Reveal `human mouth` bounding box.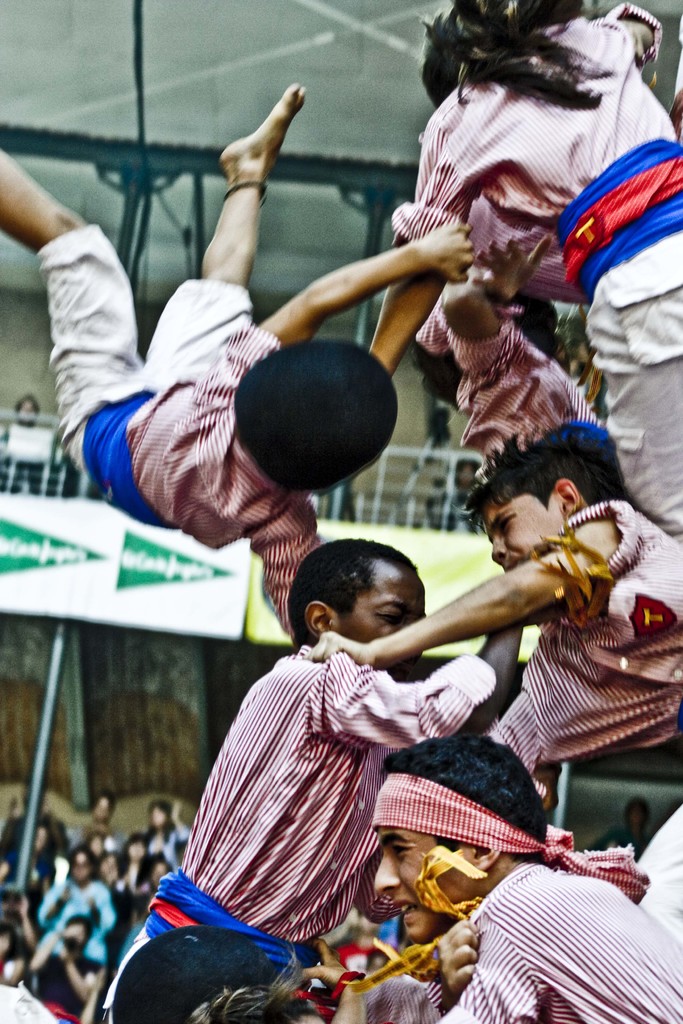
Revealed: [504,550,520,567].
